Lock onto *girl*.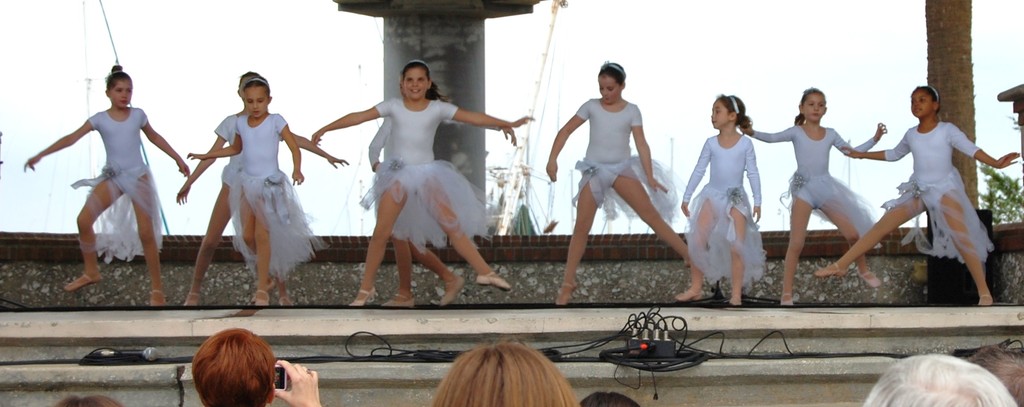
Locked: box(671, 96, 767, 306).
